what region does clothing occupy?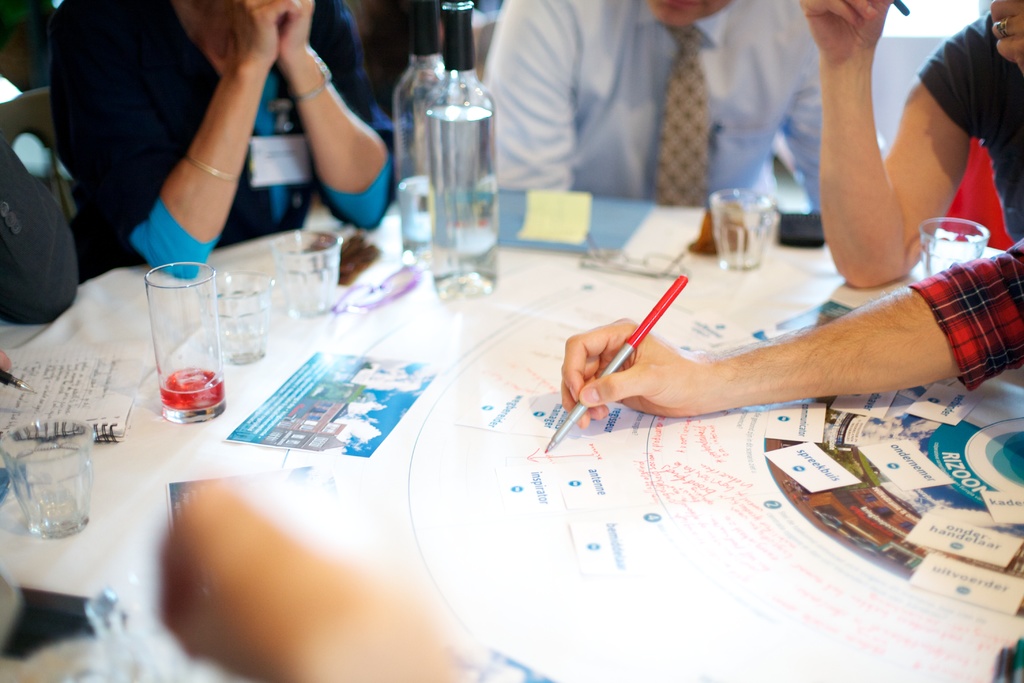
[x1=91, y1=2, x2=399, y2=254].
